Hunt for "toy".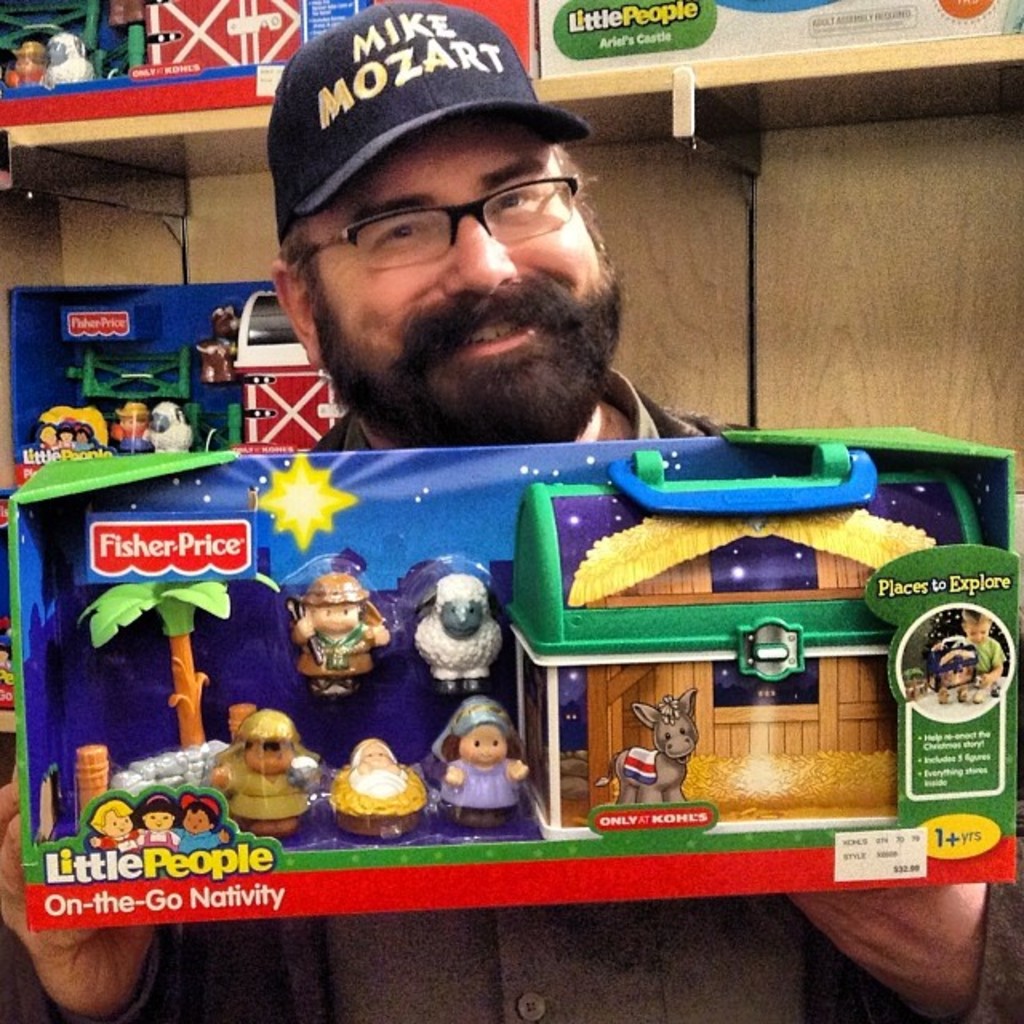
Hunted down at BBox(85, 578, 286, 757).
